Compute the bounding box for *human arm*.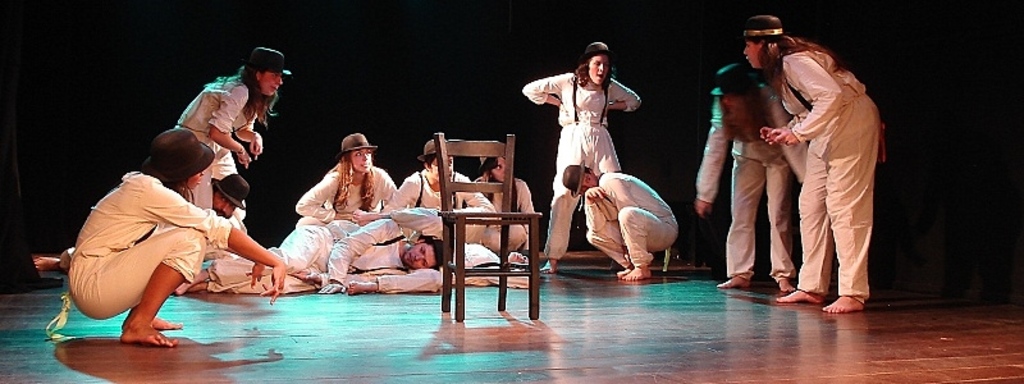
l=241, t=261, r=265, b=288.
